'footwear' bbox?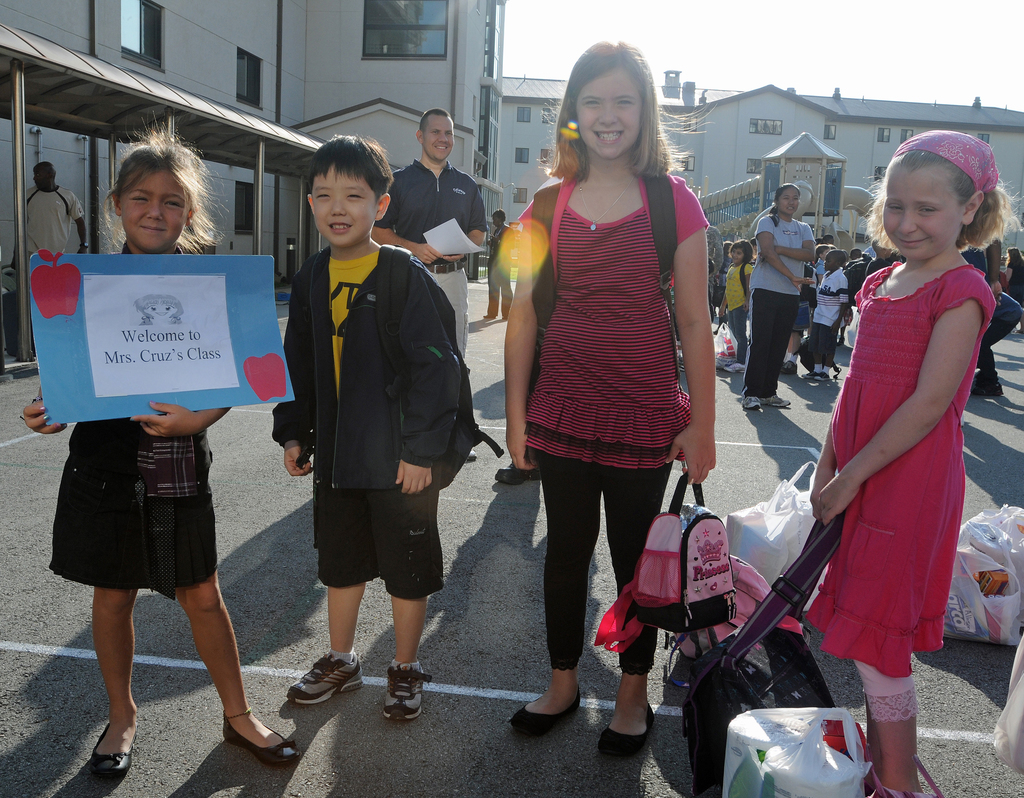
740,394,762,411
